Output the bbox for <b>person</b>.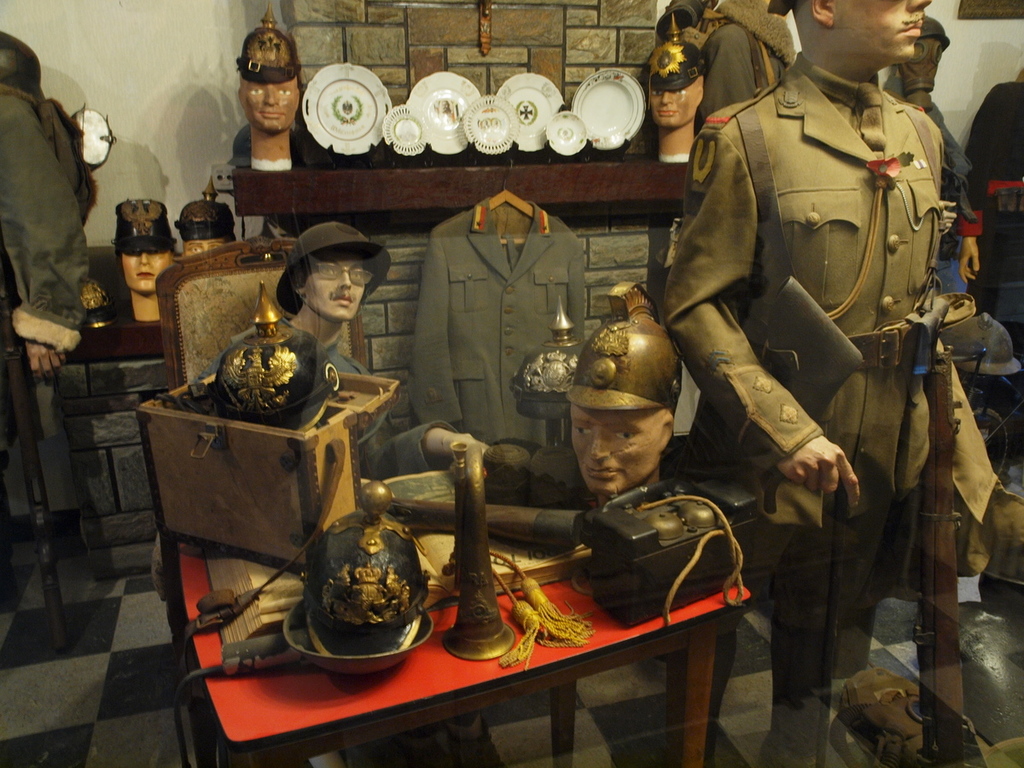
(194, 221, 387, 381).
